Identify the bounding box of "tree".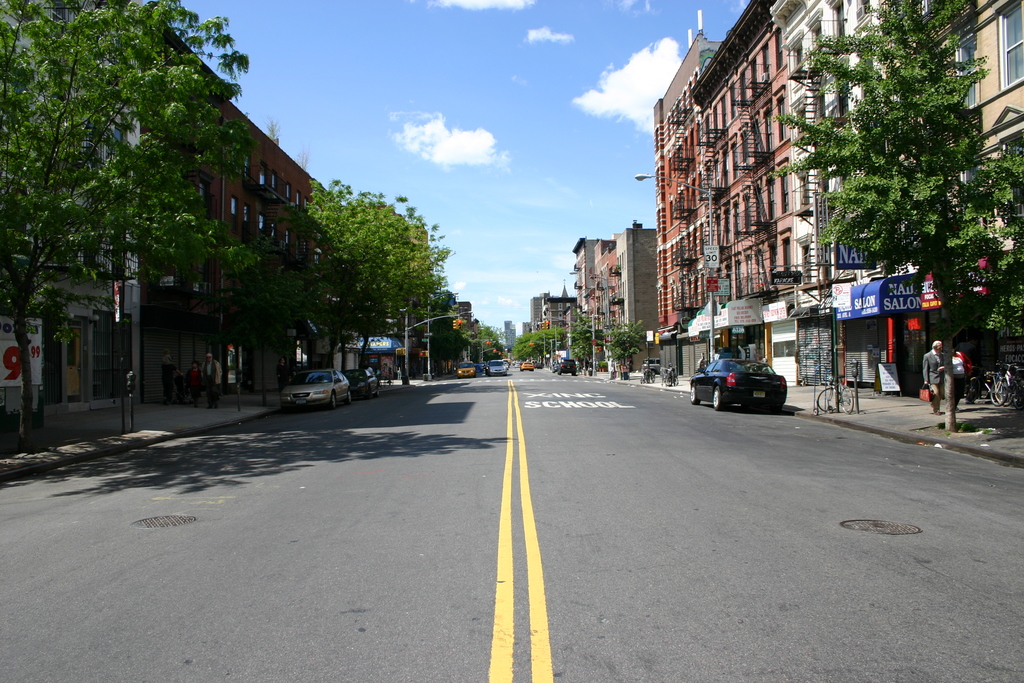
<region>567, 307, 604, 374</region>.
